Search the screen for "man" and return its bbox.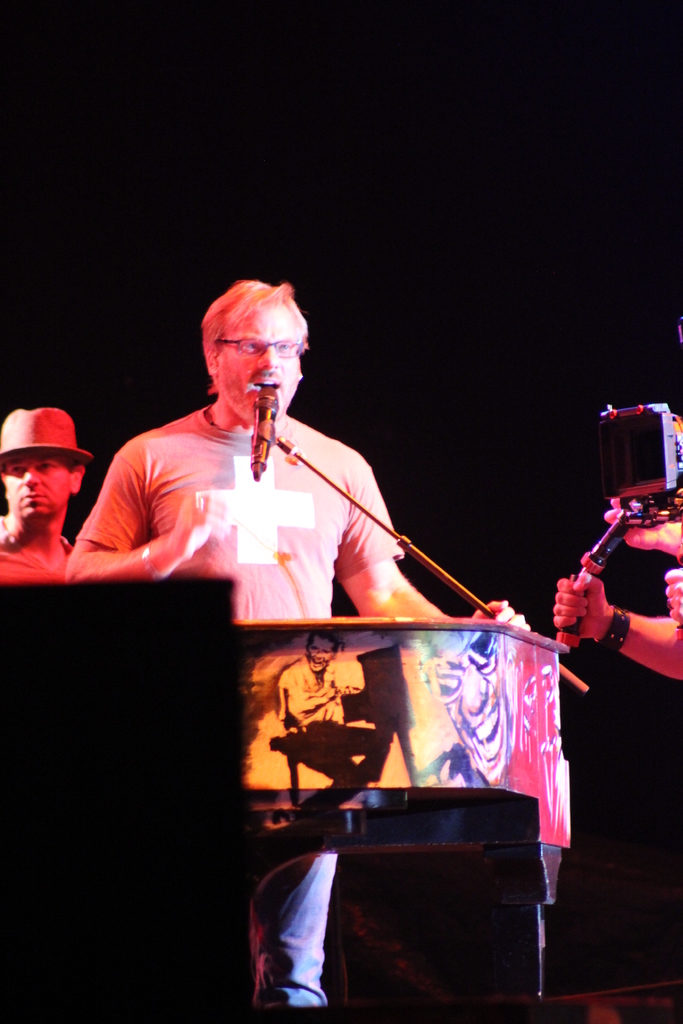
Found: <box>255,630,390,820</box>.
